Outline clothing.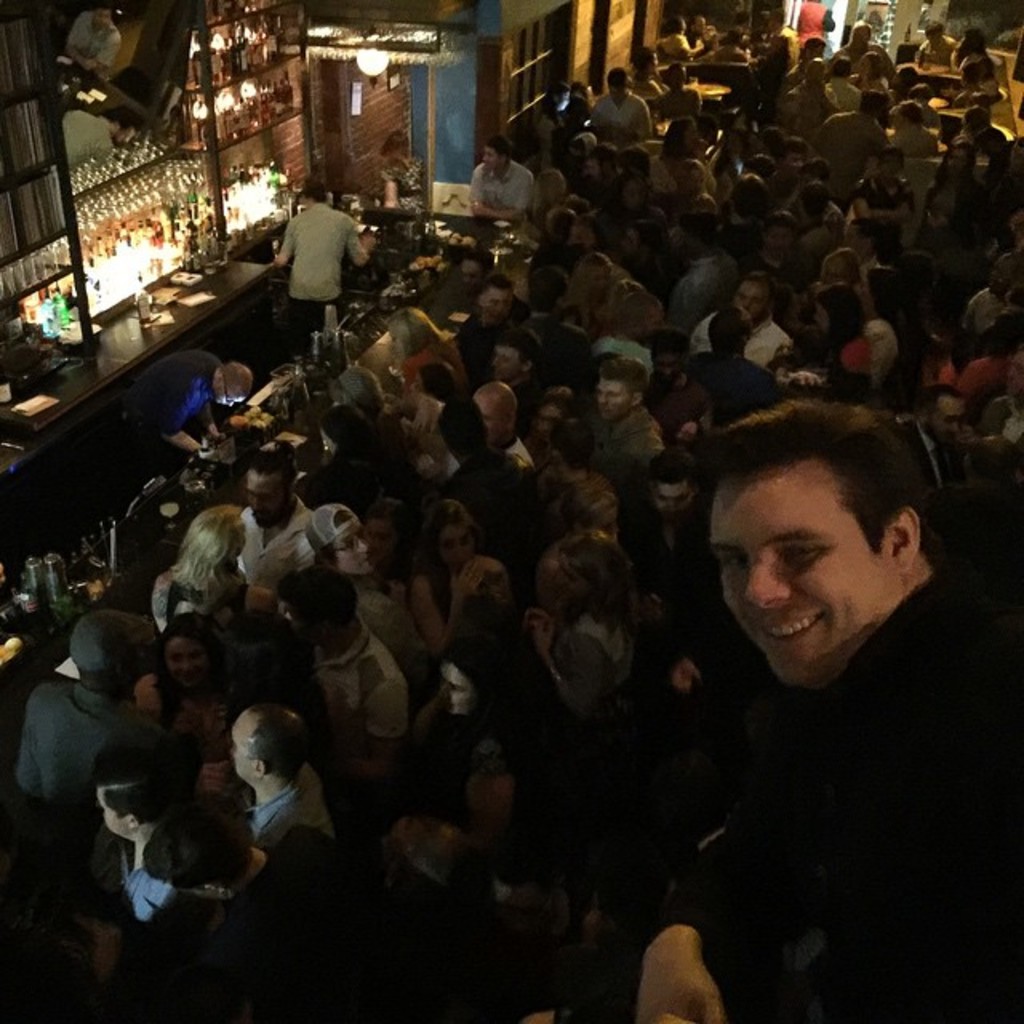
Outline: <box>653,566,1022,1022</box>.
